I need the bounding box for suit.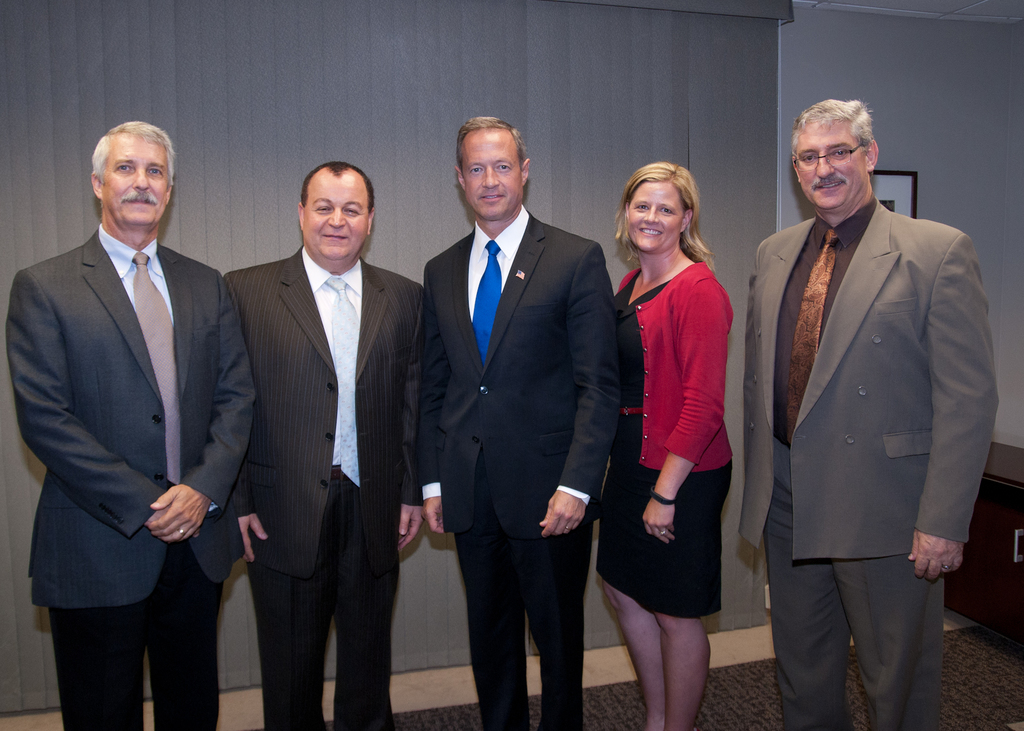
Here it is: x1=750 y1=88 x2=996 y2=730.
